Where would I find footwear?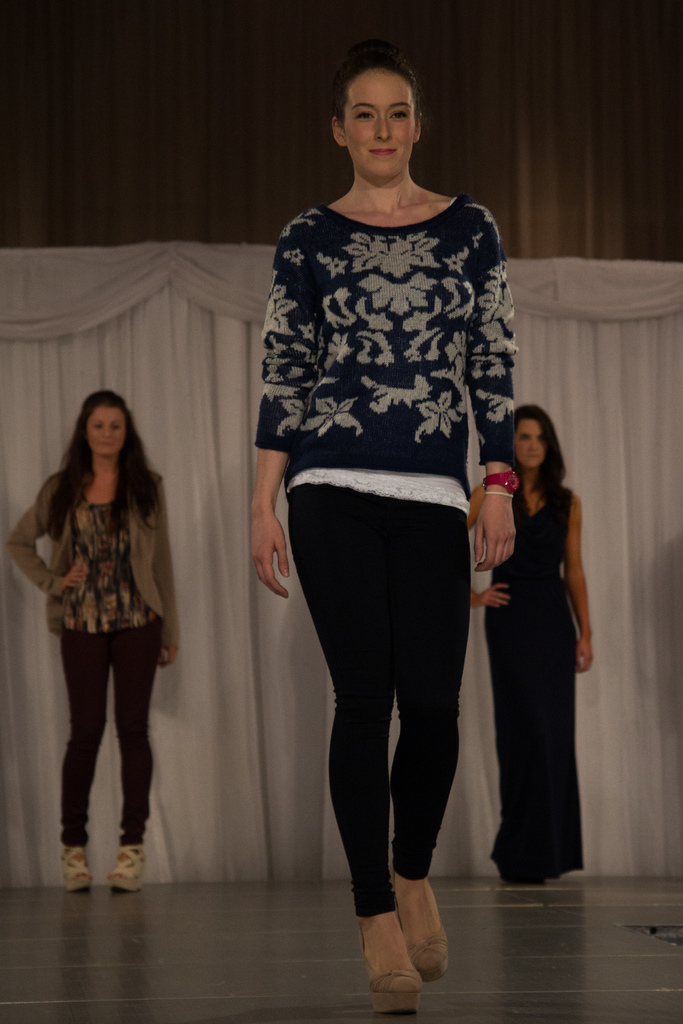
At bbox=[63, 844, 91, 892].
